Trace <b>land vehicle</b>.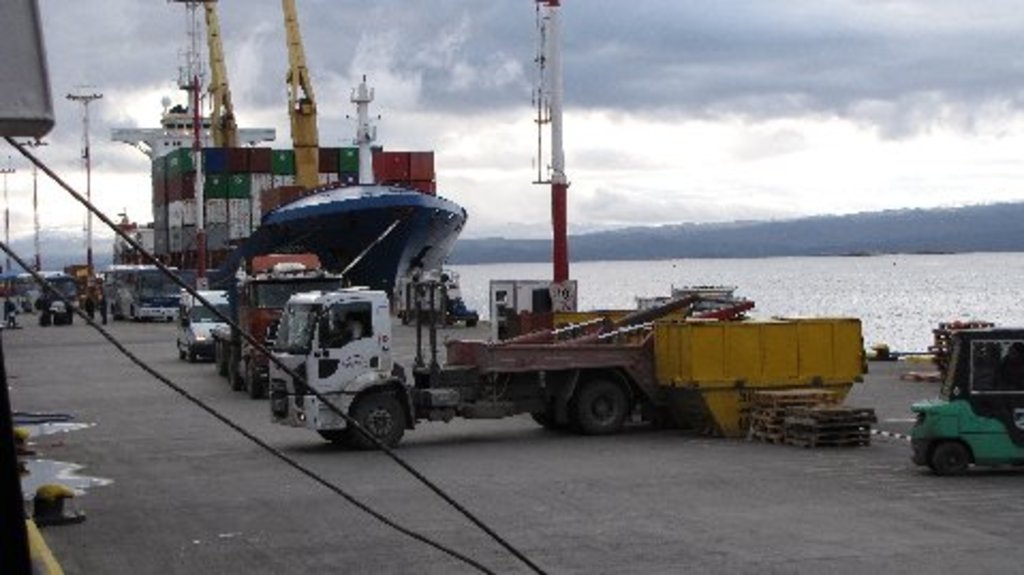
Traced to 906/325/1022/472.
